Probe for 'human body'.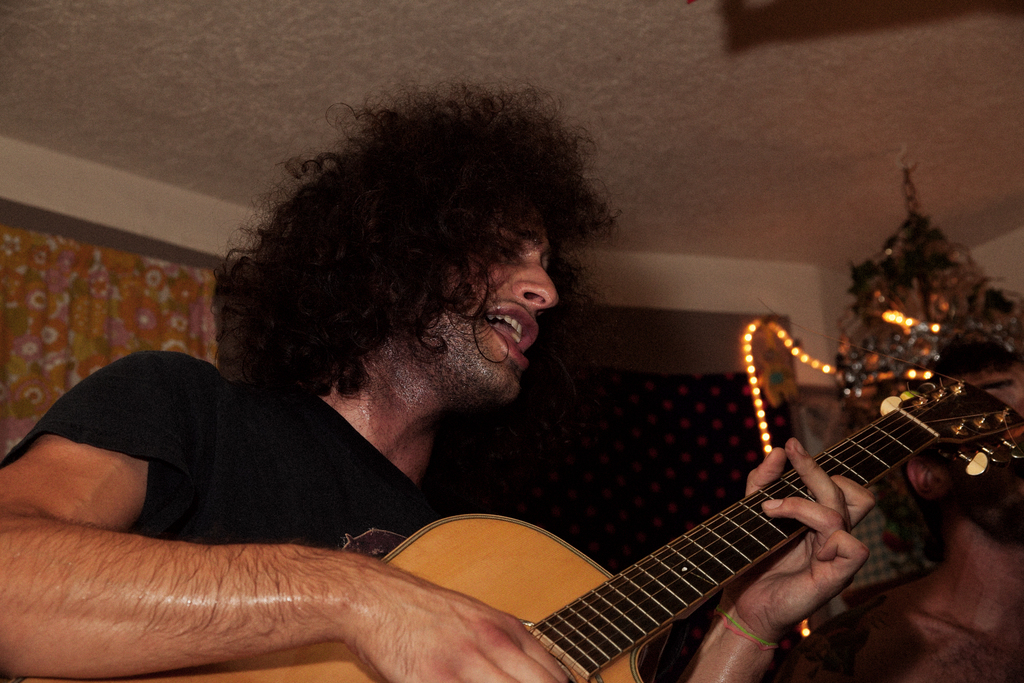
Probe result: <region>0, 85, 871, 682</region>.
